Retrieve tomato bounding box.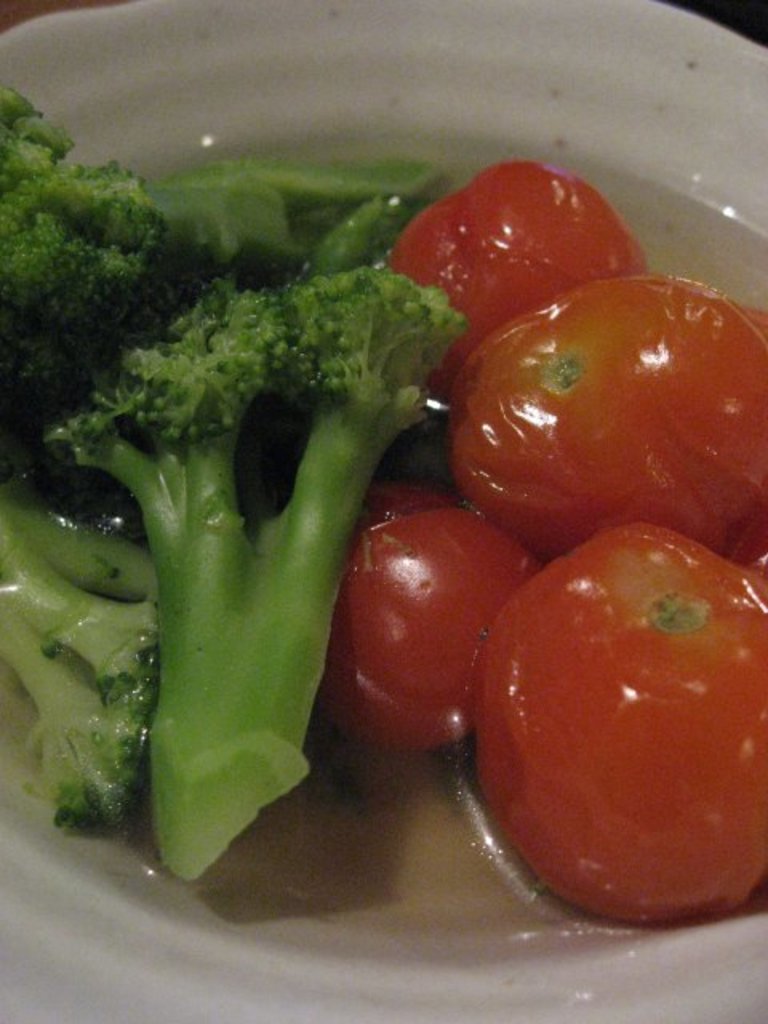
Bounding box: left=438, top=272, right=766, bottom=565.
